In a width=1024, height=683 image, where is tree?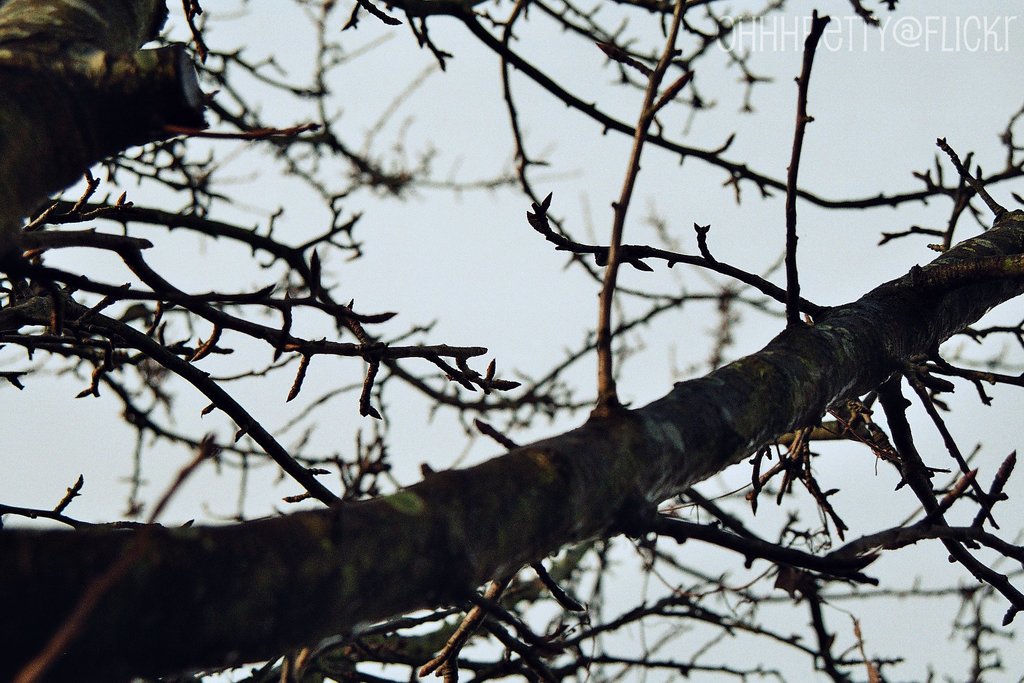
rect(0, 0, 1023, 682).
